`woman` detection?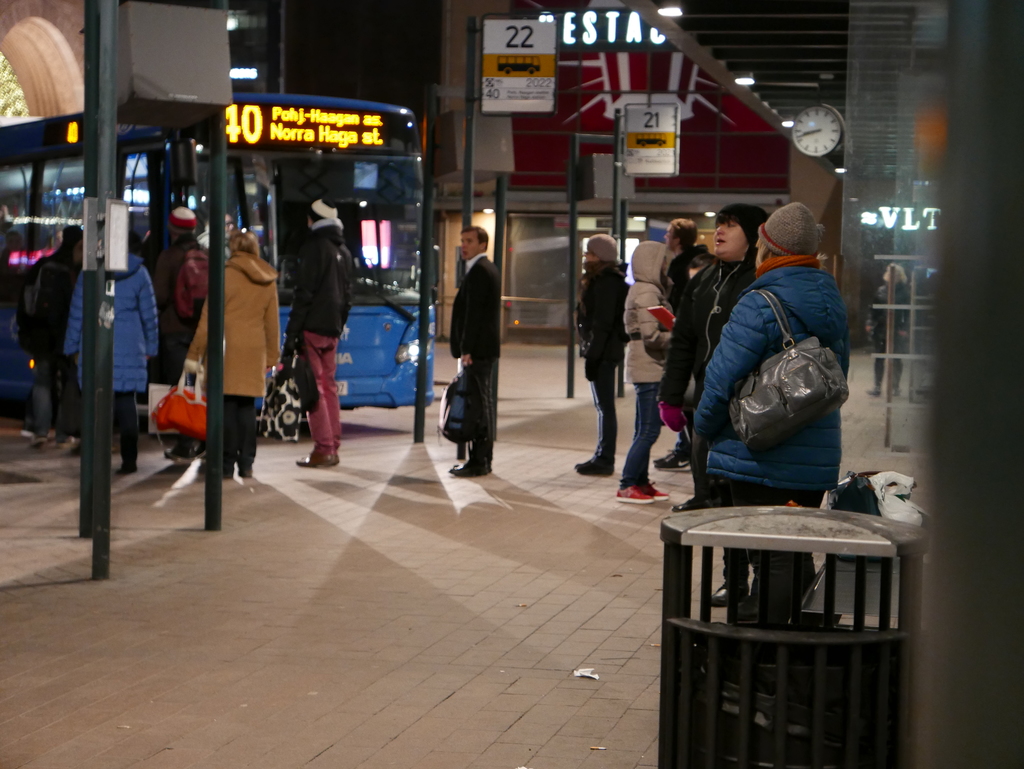
box(658, 201, 767, 481)
